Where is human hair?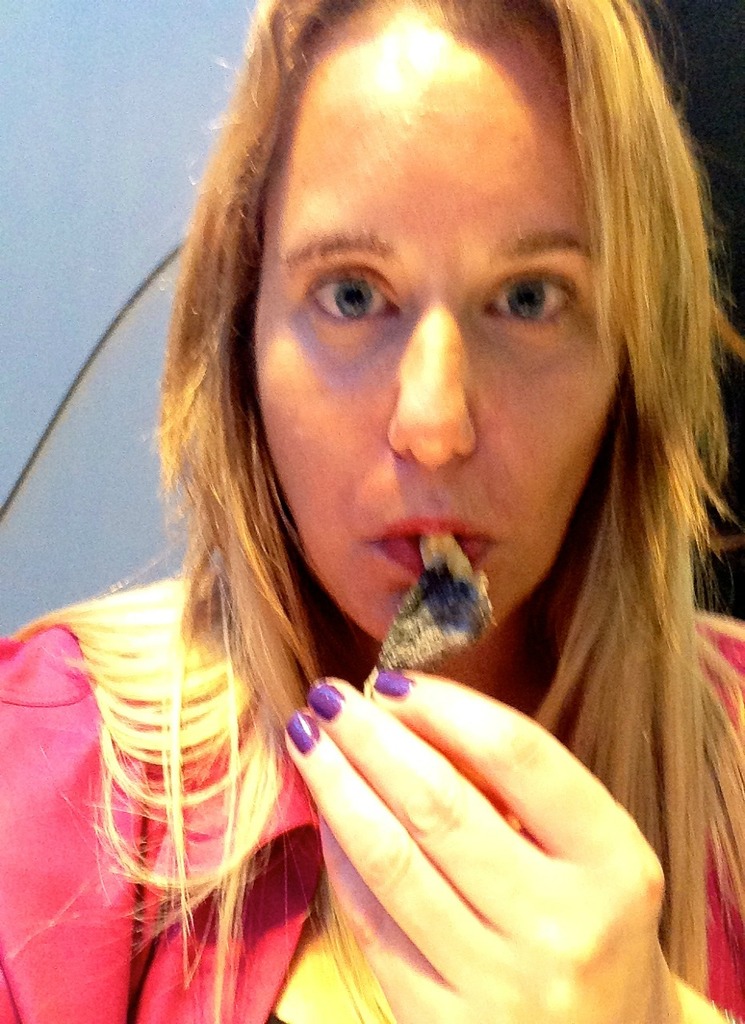
{"left": 78, "top": 0, "right": 744, "bottom": 962}.
